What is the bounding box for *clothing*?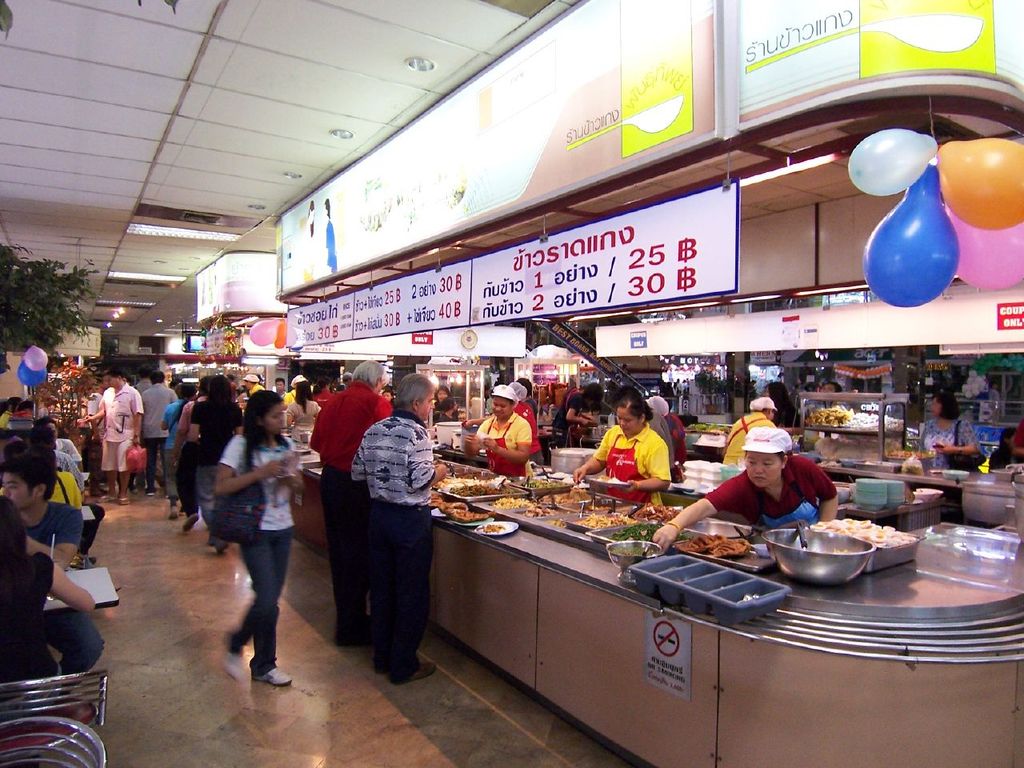
(left=589, top=419, right=689, bottom=526).
